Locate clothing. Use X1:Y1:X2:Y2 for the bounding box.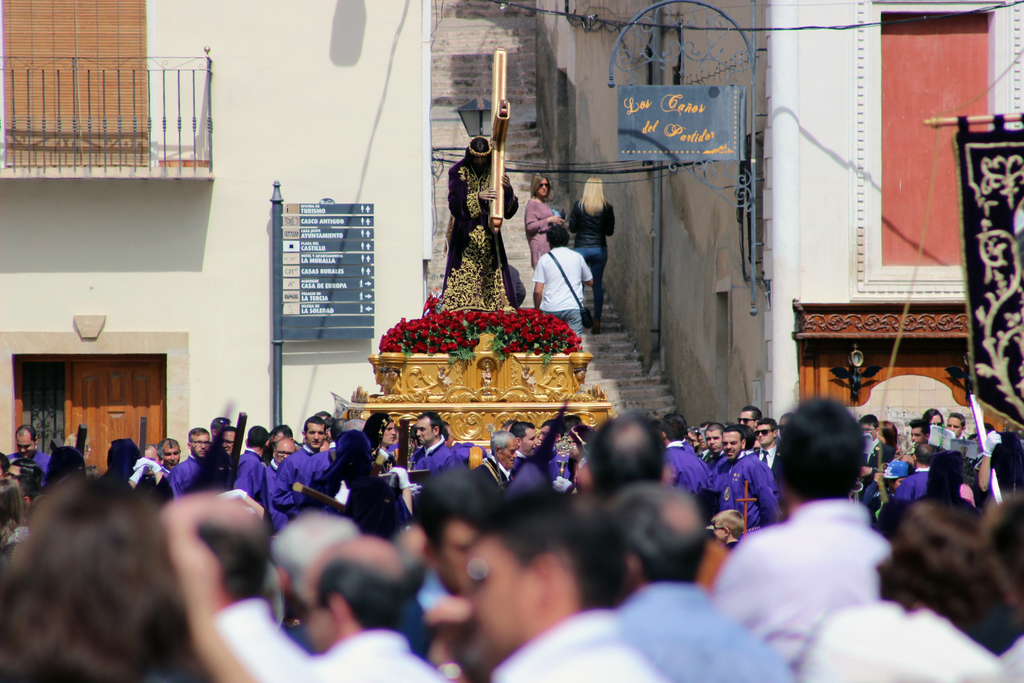
299:434:344:493.
